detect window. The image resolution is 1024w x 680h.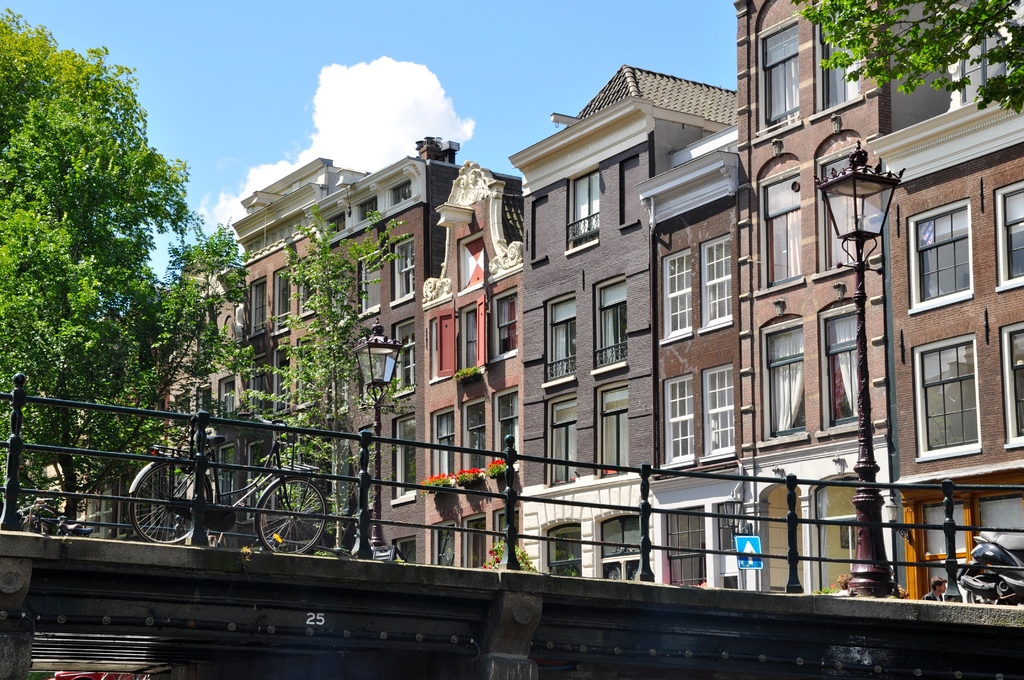
x1=424 y1=312 x2=445 y2=386.
